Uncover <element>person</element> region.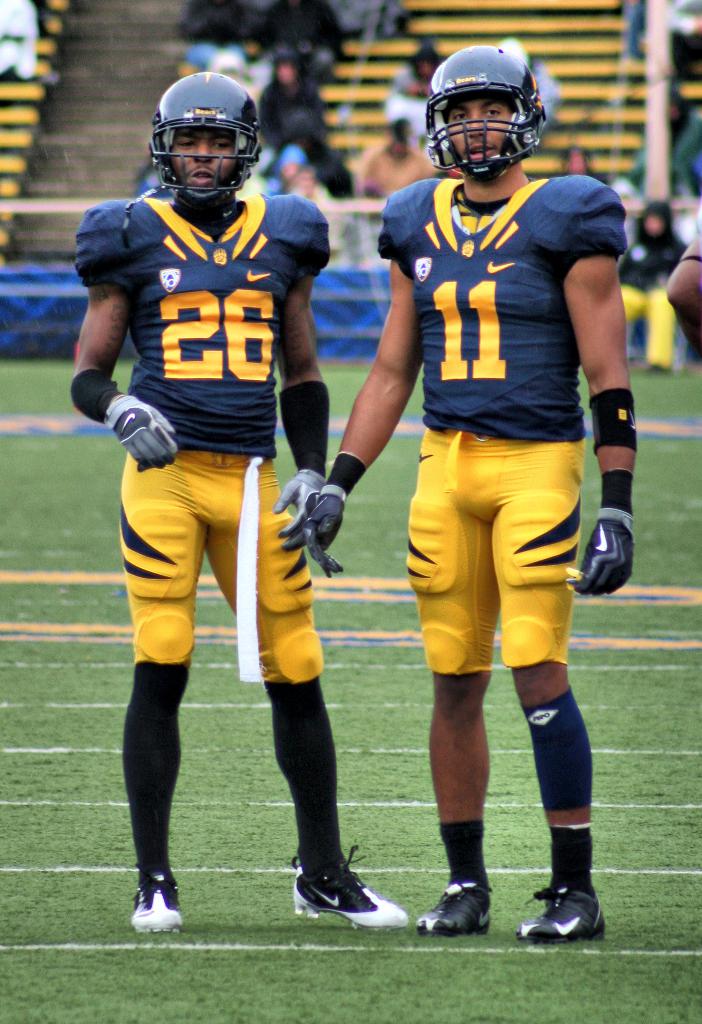
Uncovered: box=[300, 24, 653, 942].
